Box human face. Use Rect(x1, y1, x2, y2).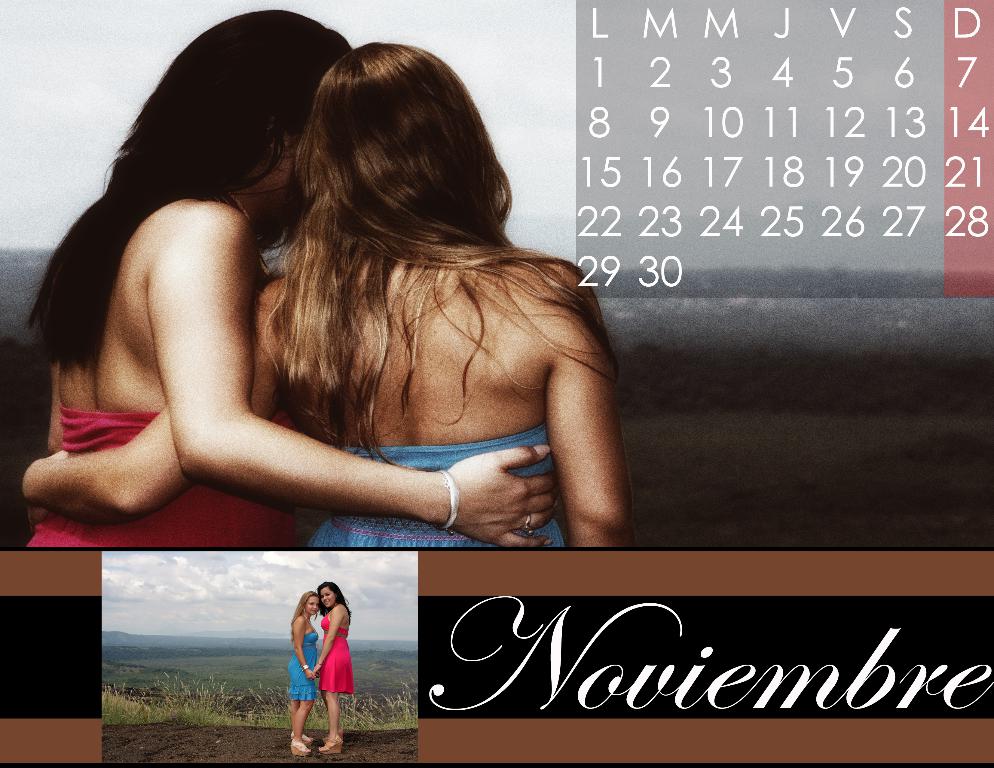
Rect(303, 597, 321, 615).
